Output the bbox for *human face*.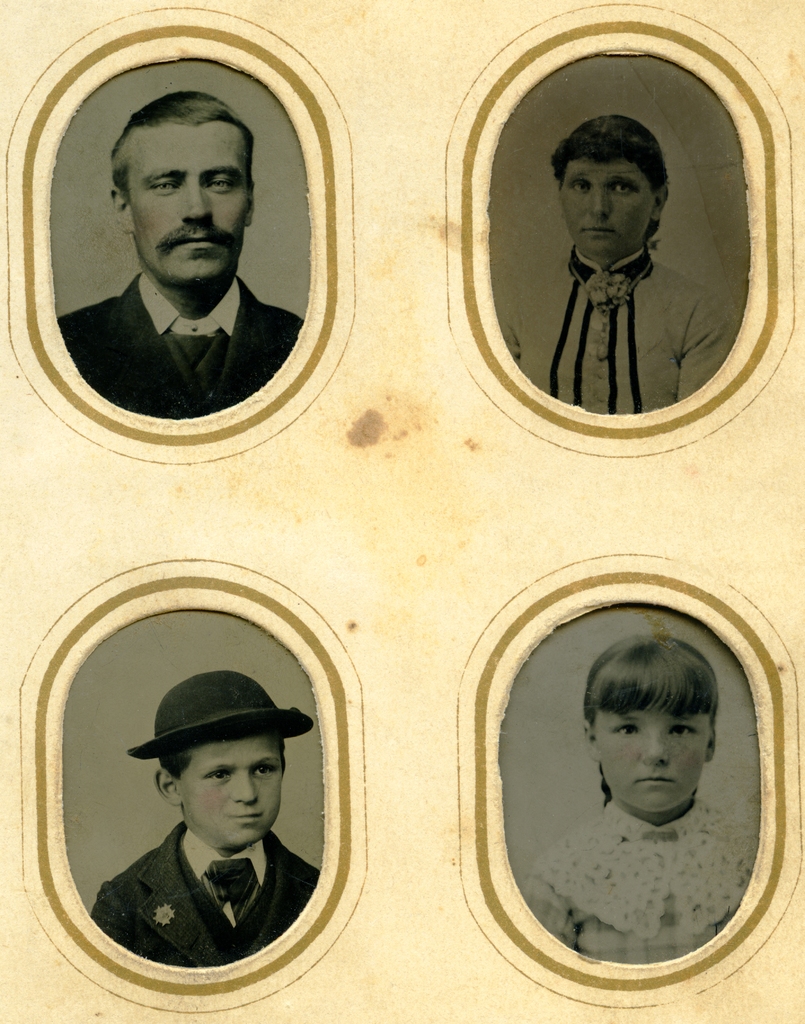
[left=562, top=160, right=651, bottom=256].
